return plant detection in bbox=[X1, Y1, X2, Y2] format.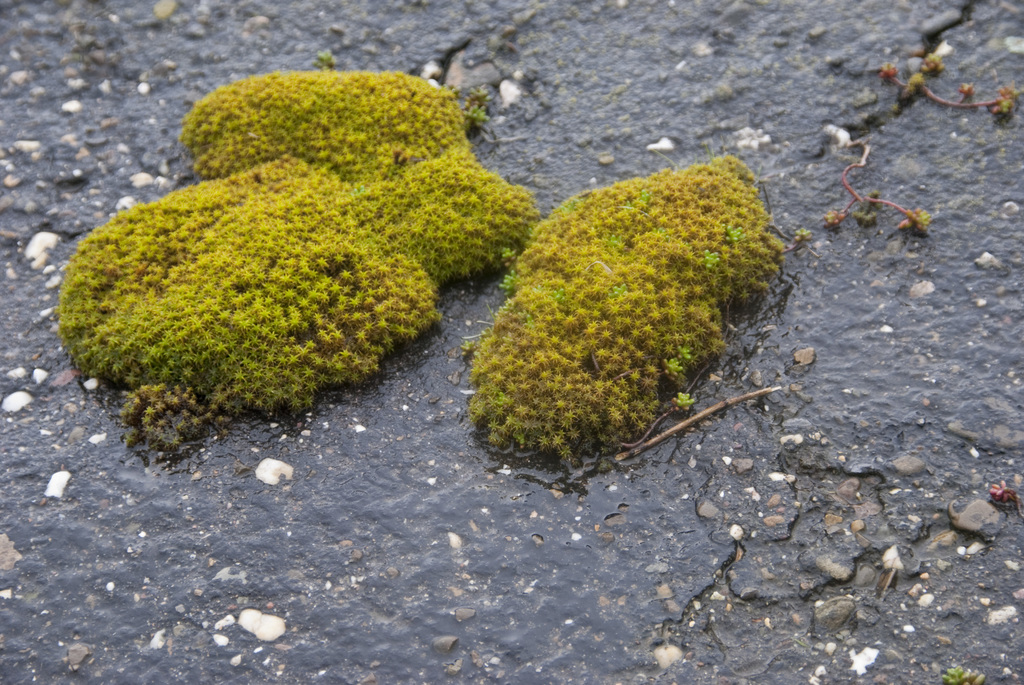
bbox=[51, 70, 544, 463].
